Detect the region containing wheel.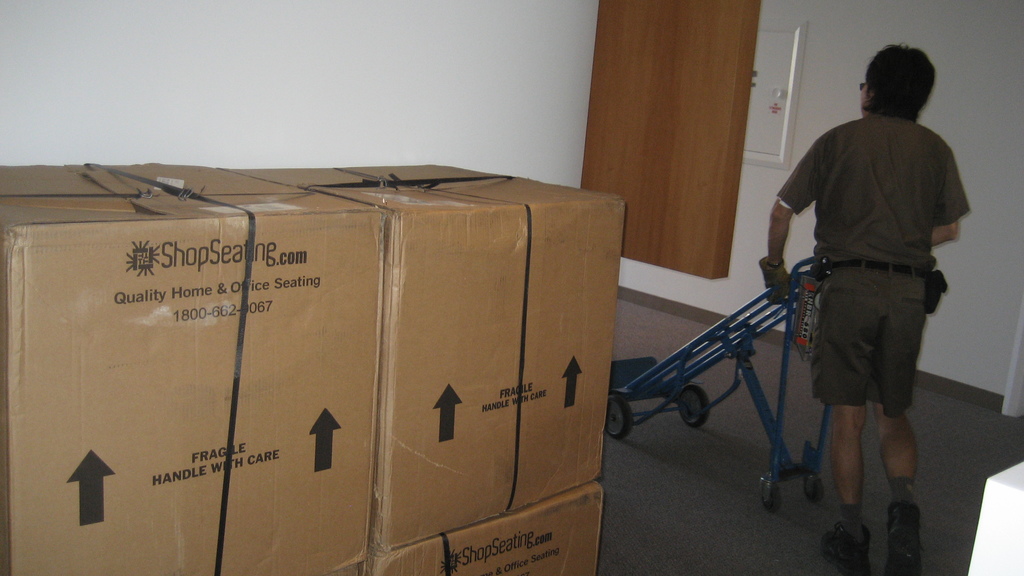
bbox(804, 470, 823, 500).
